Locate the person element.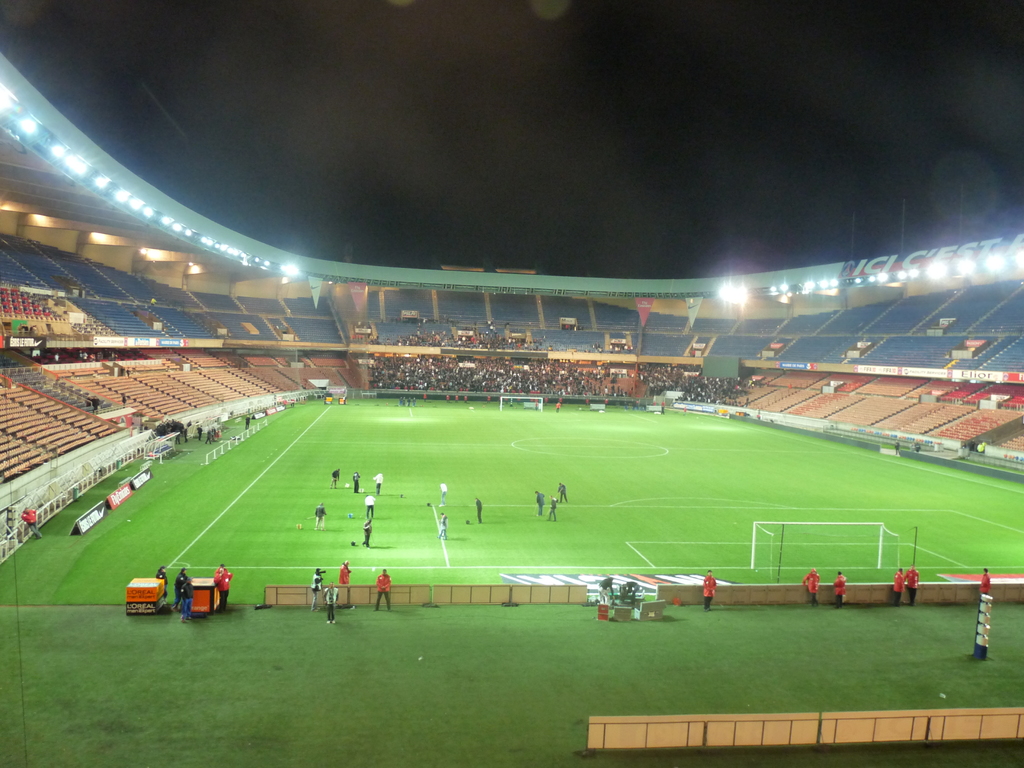
Element bbox: {"x1": 557, "y1": 479, "x2": 568, "y2": 506}.
